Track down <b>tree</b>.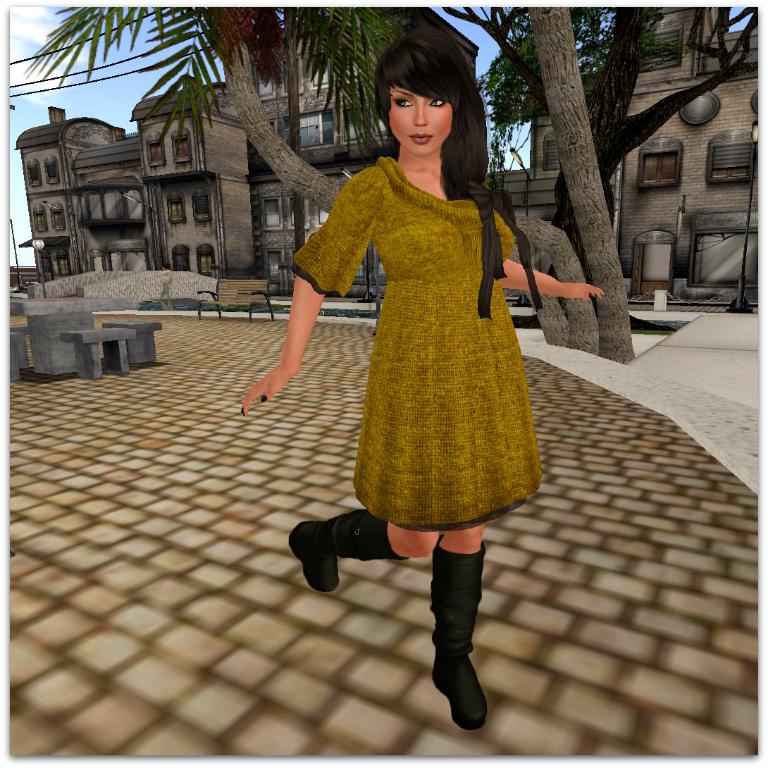
Tracked to (211, 1, 630, 371).
